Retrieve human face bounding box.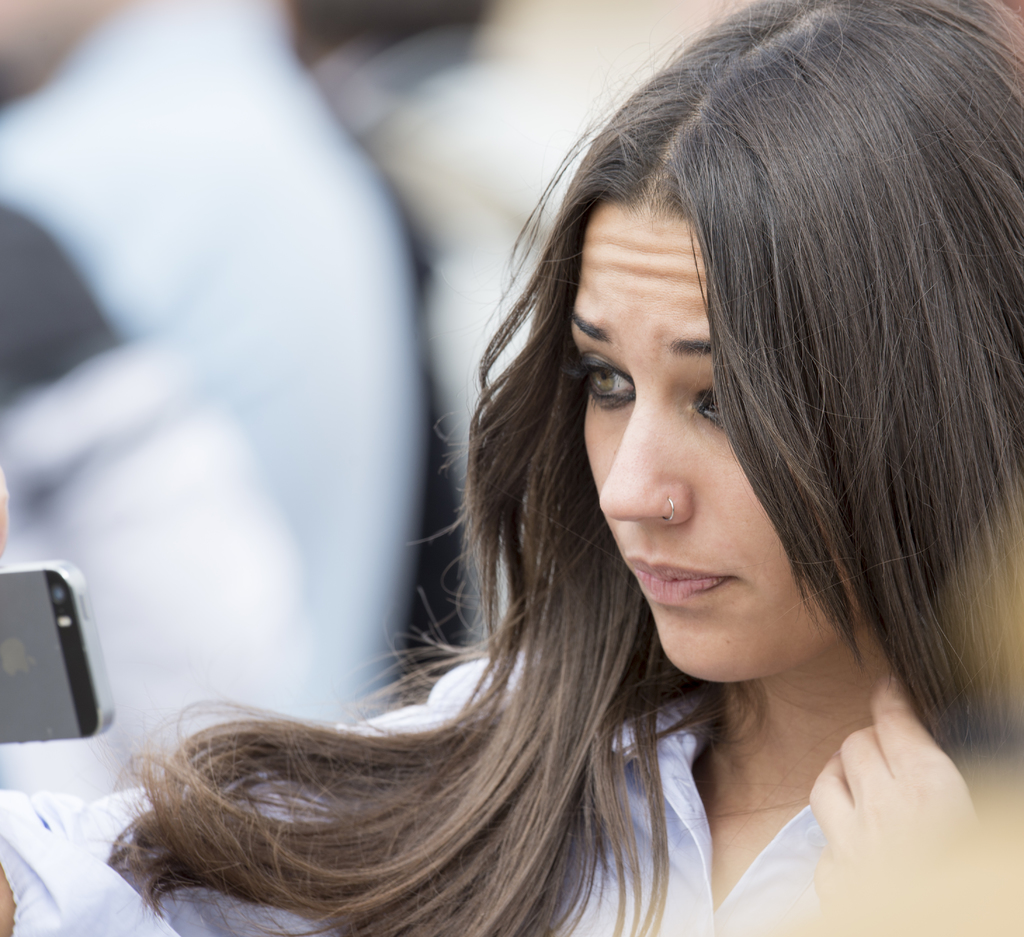
Bounding box: {"x1": 563, "y1": 200, "x2": 861, "y2": 685}.
